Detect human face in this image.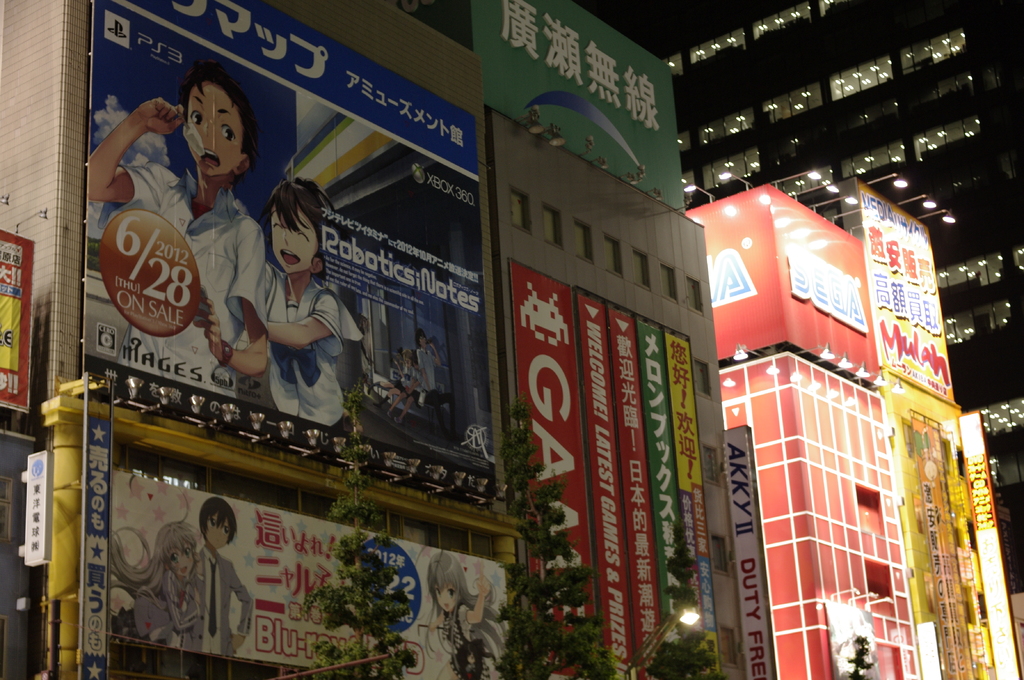
Detection: 201 516 228 550.
